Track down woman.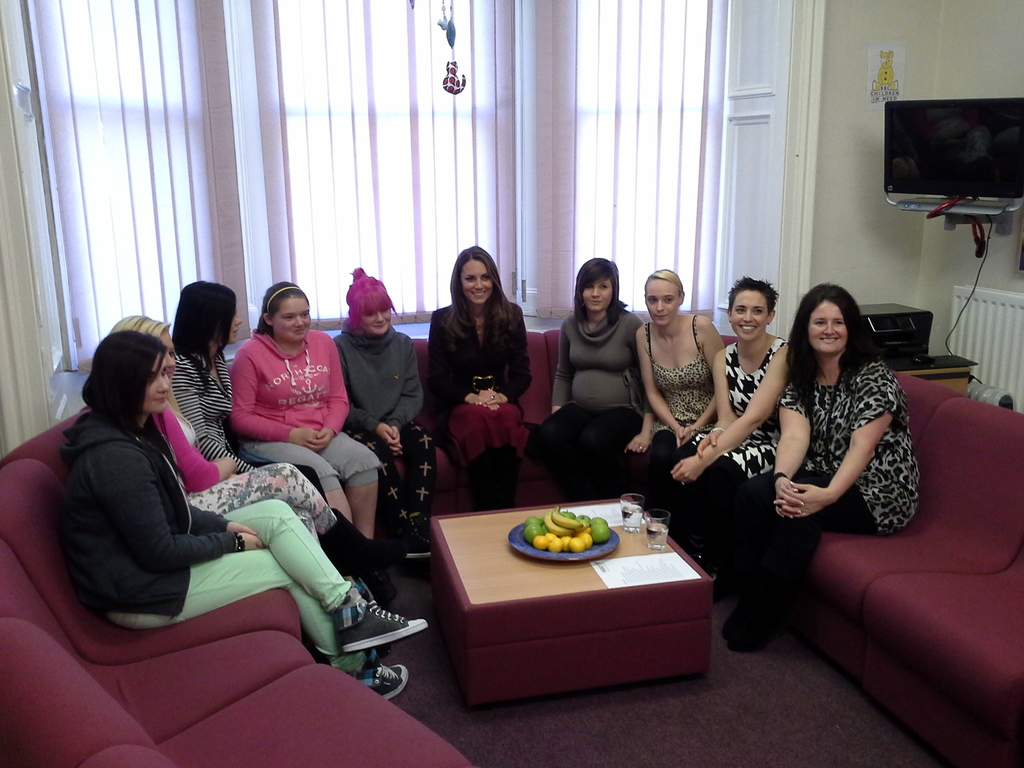
Tracked to [168, 274, 343, 535].
